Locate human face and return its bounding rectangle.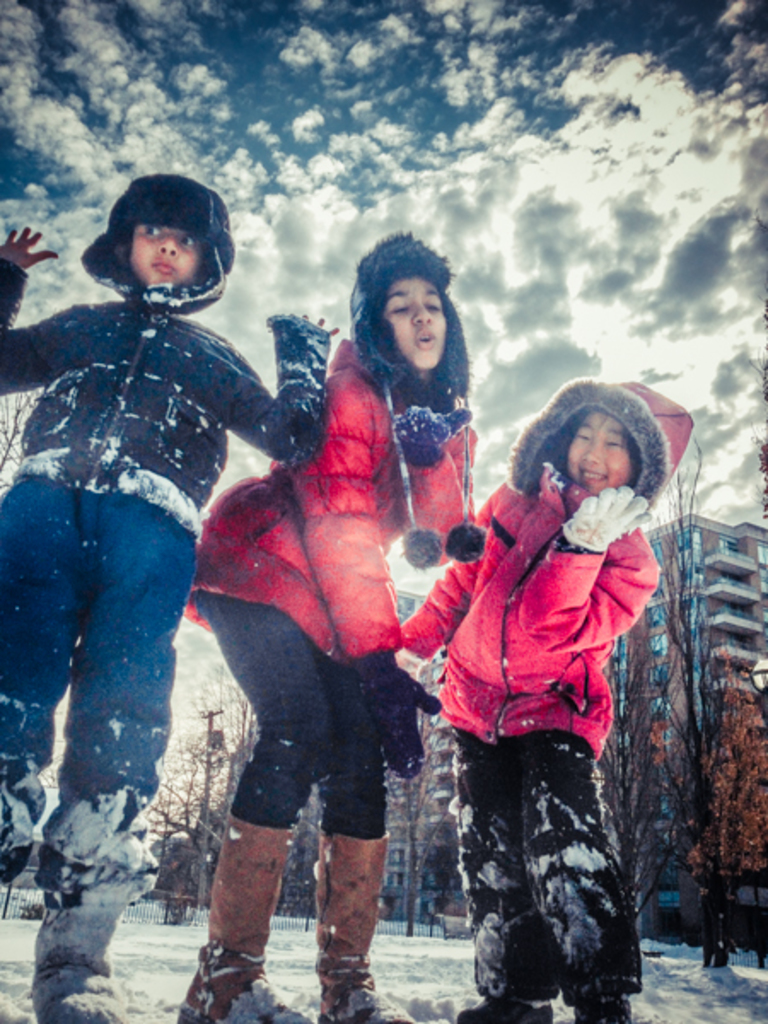
[567, 415, 631, 495].
